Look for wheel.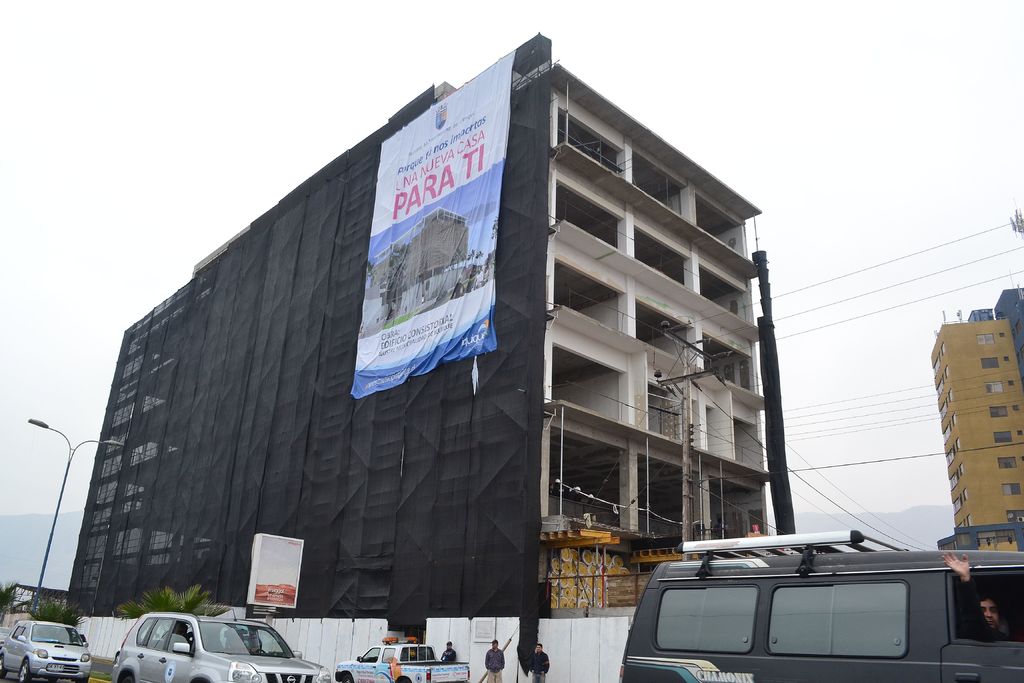
Found: 119,672,129,682.
